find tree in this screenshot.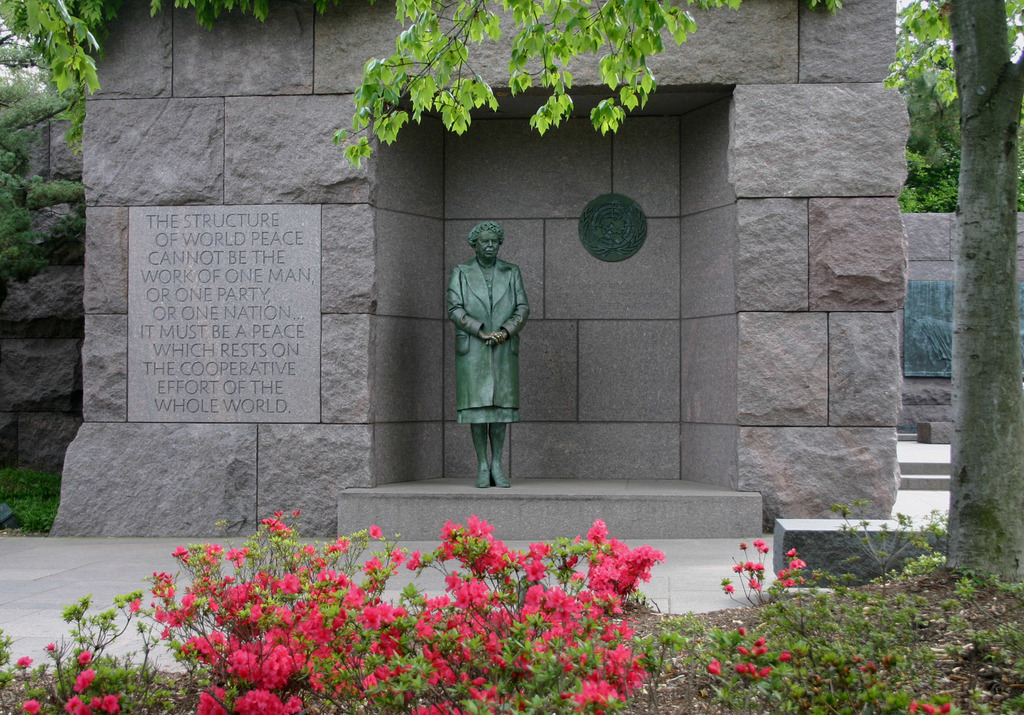
The bounding box for tree is 335, 0, 1023, 561.
